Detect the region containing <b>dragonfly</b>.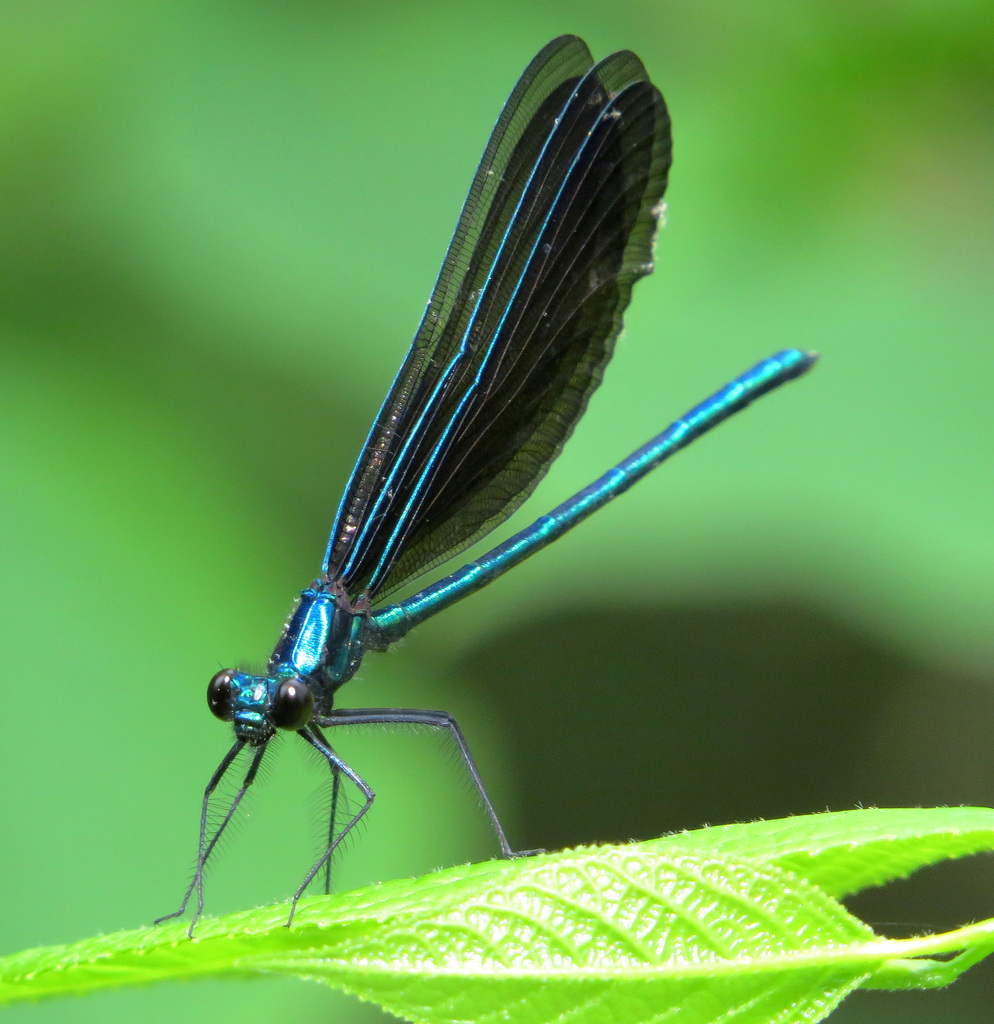
crop(141, 35, 839, 956).
